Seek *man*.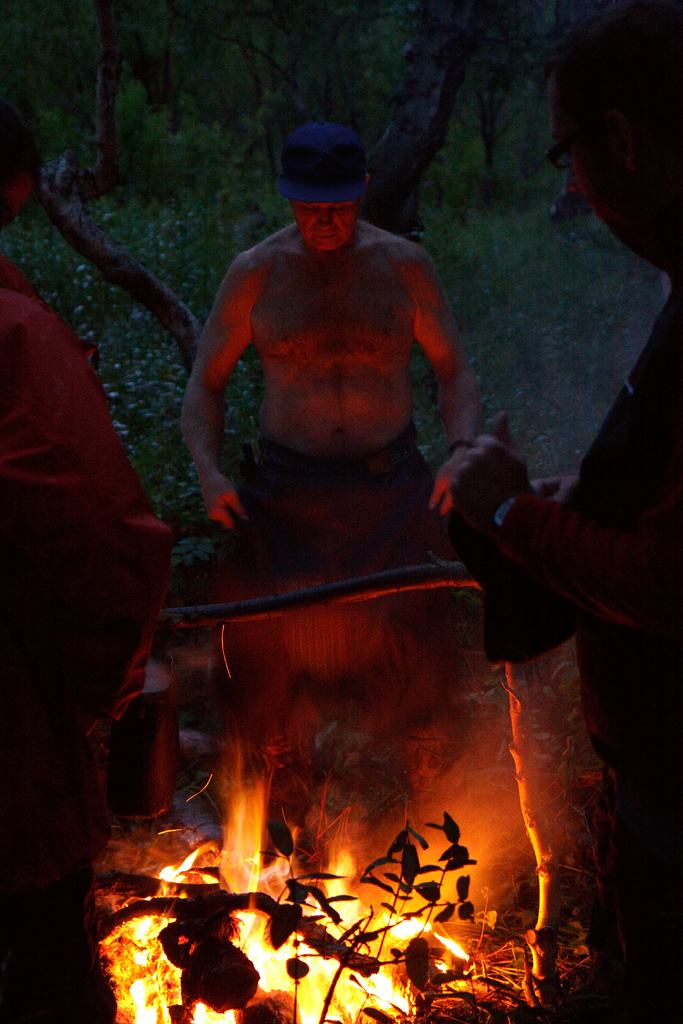
x1=177 y1=112 x2=486 y2=772.
